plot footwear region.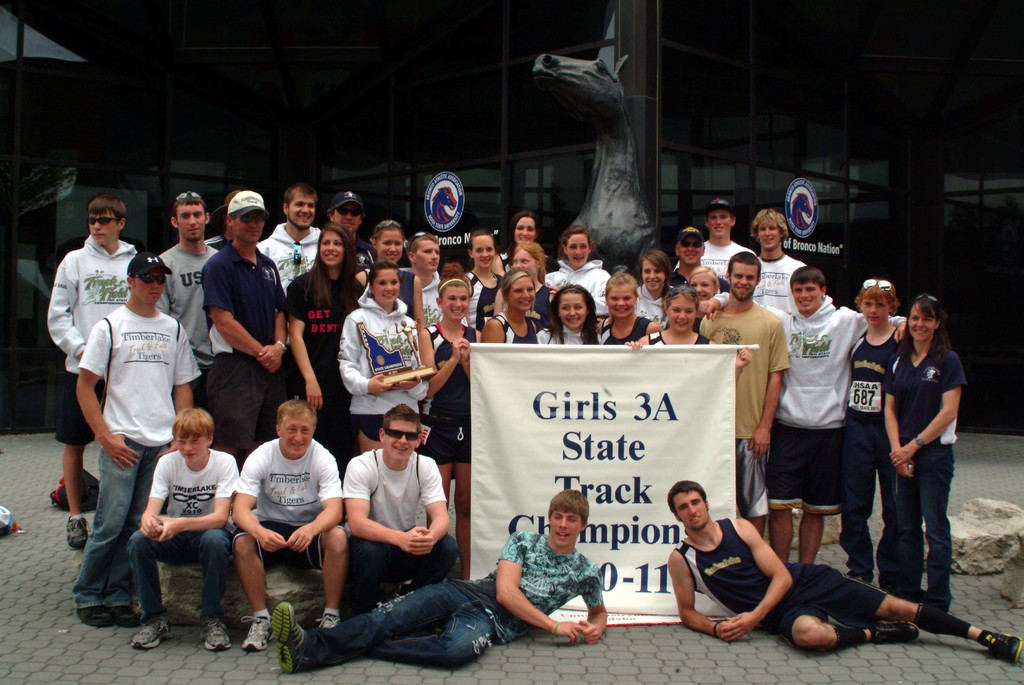
Plotted at select_region(867, 621, 920, 647).
